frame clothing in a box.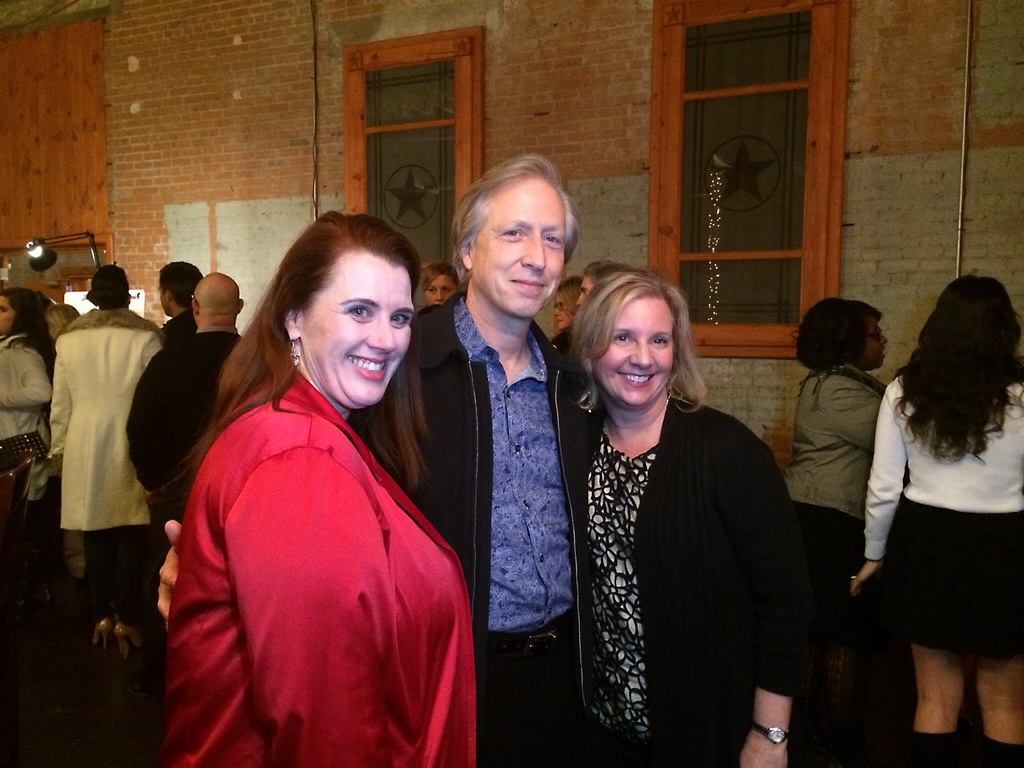
147,362,490,767.
